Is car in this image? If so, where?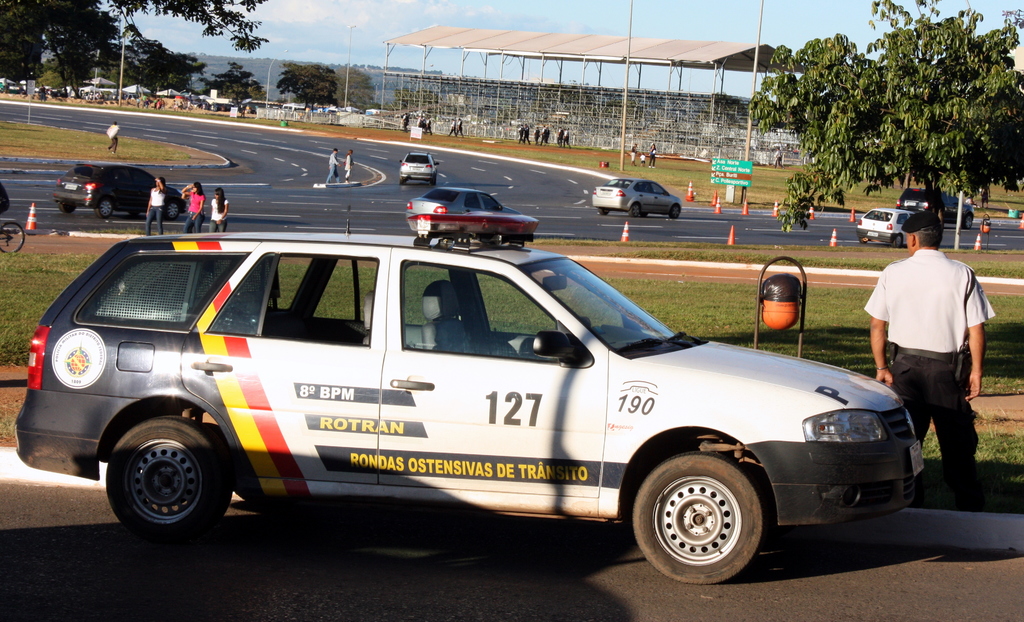
Yes, at detection(856, 209, 915, 248).
